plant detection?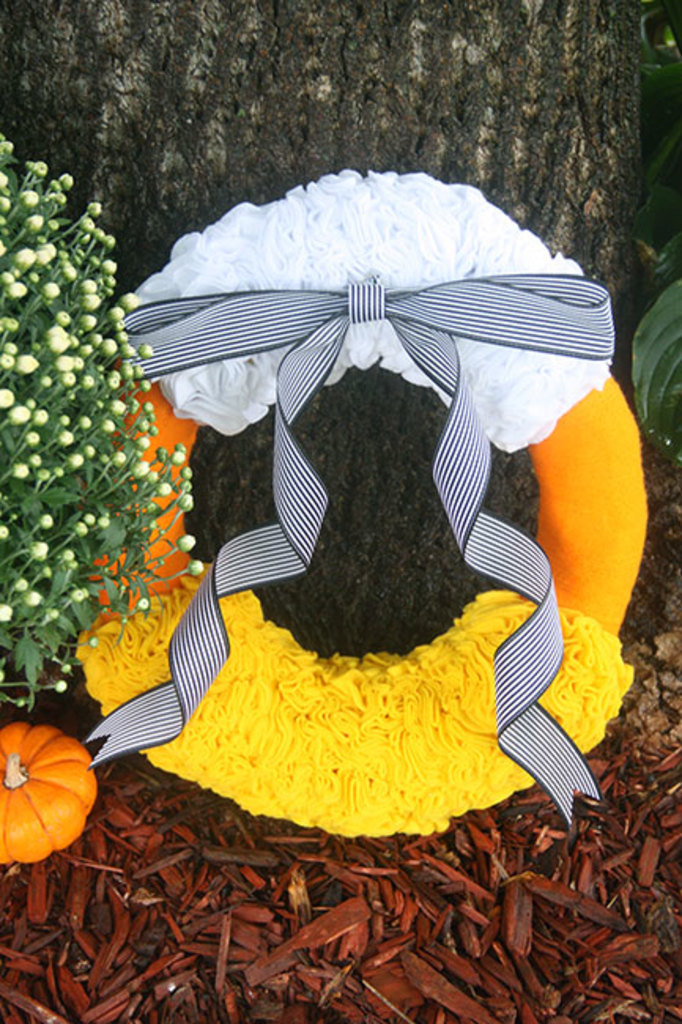
Rect(3, 124, 167, 788)
